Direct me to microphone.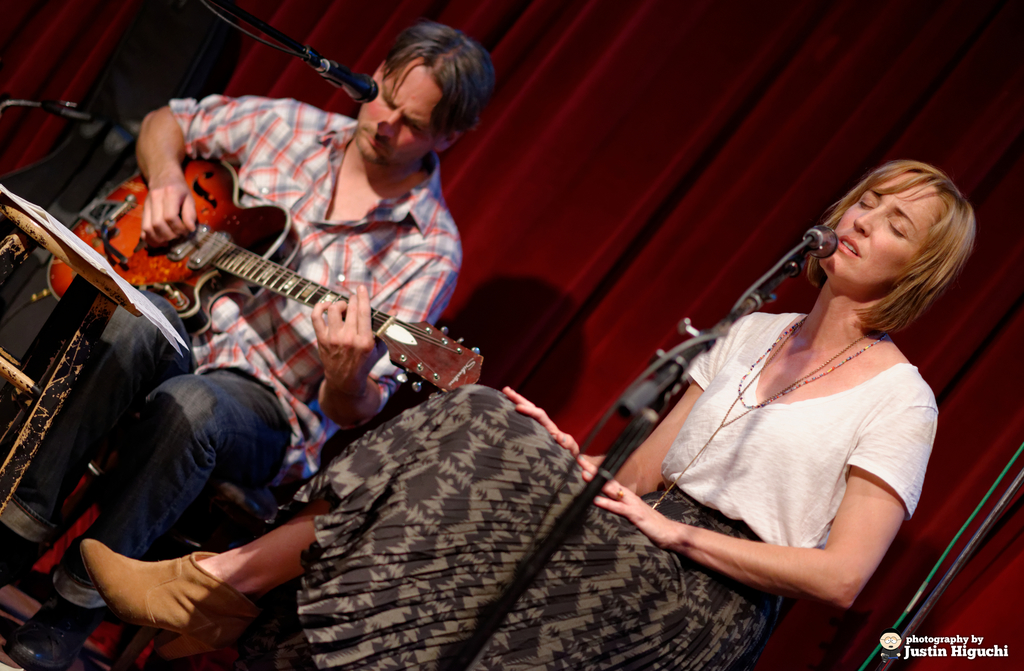
Direction: {"left": 731, "top": 219, "right": 840, "bottom": 303}.
